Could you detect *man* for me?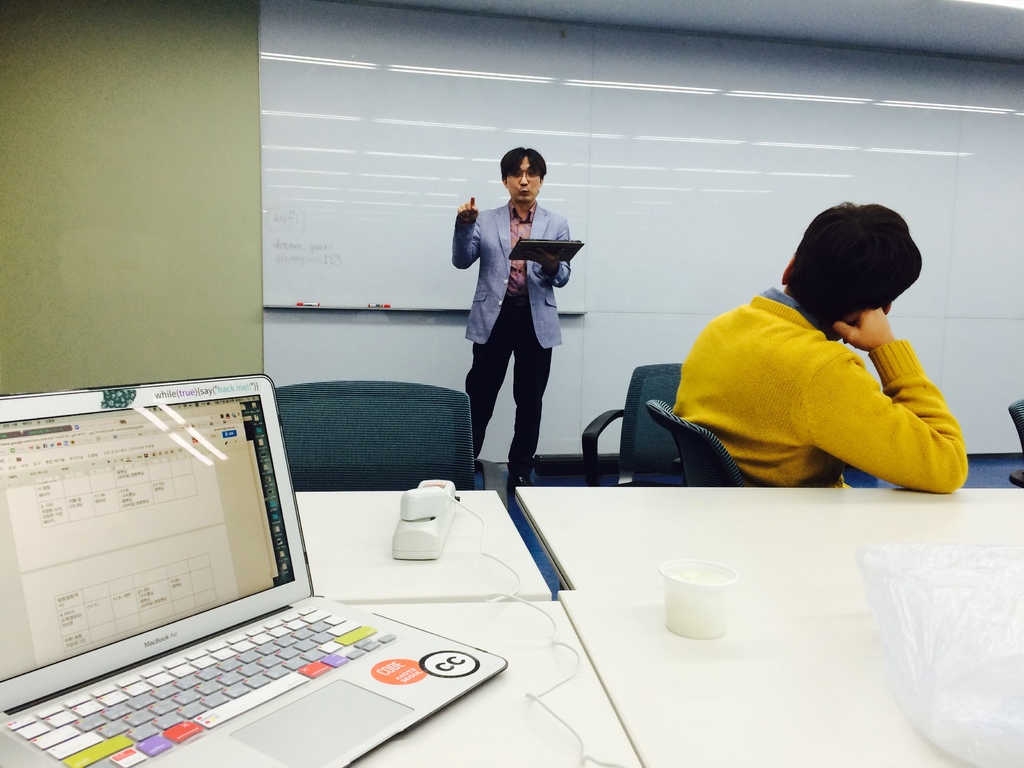
Detection result: crop(451, 144, 576, 482).
